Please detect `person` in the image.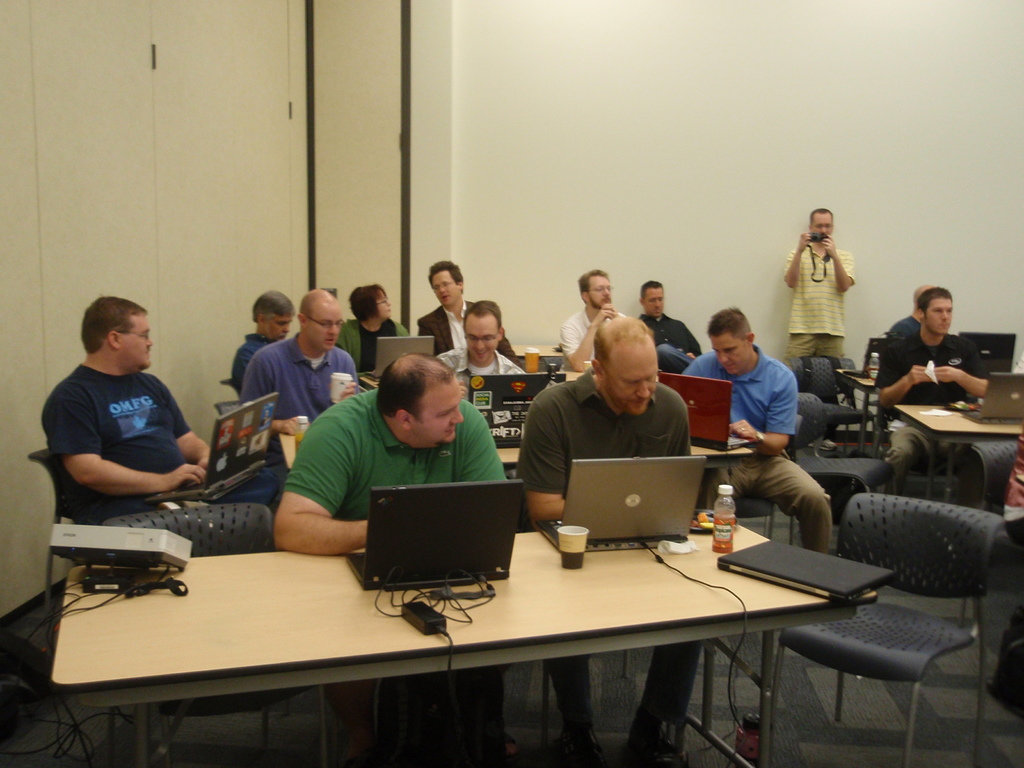
rect(415, 252, 525, 367).
